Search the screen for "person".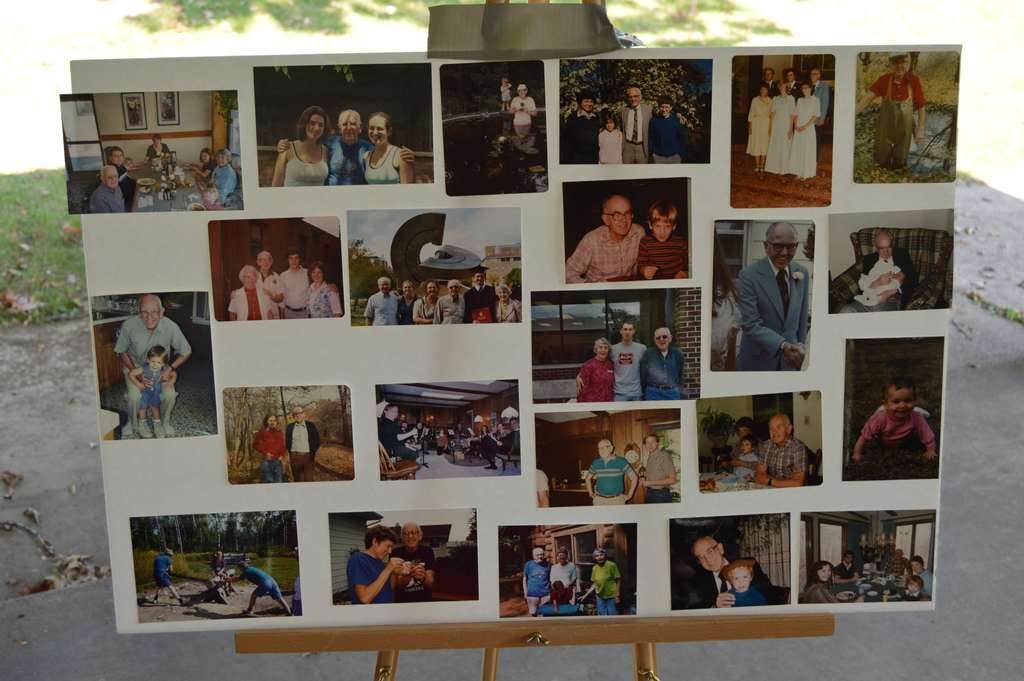
Found at locate(218, 555, 238, 591).
